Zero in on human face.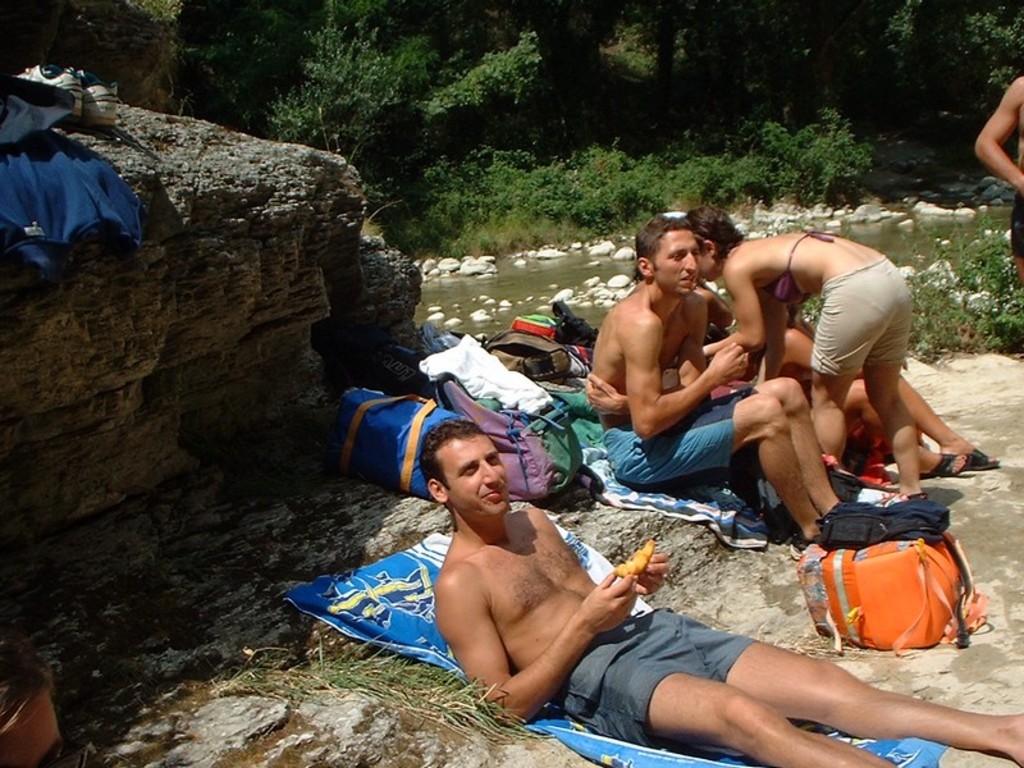
Zeroed in: bbox=(698, 239, 724, 289).
